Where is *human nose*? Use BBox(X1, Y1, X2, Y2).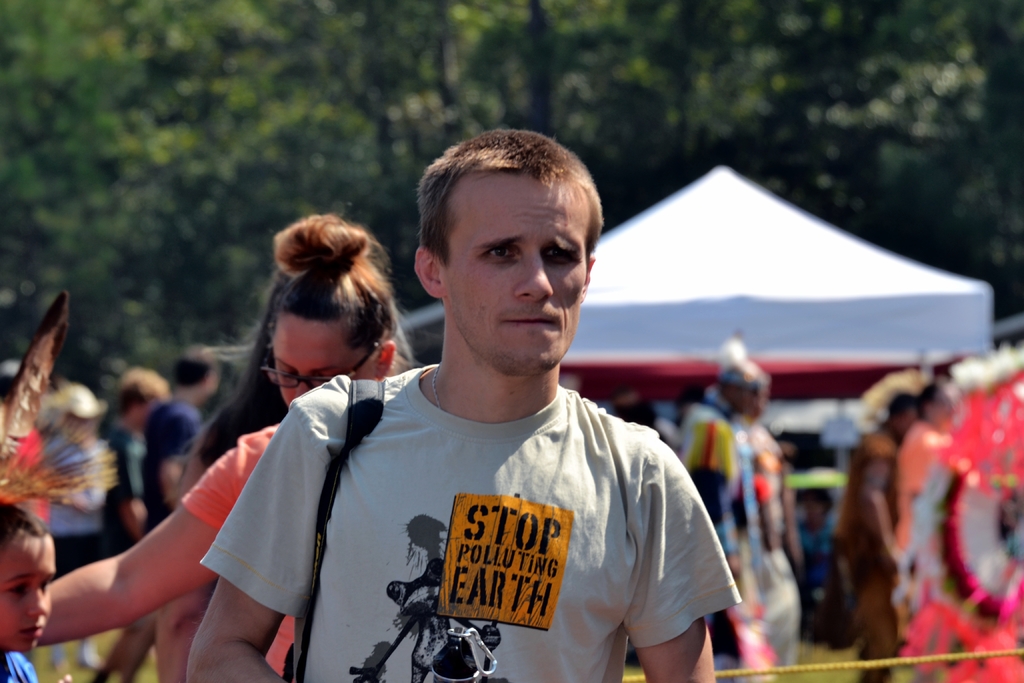
BBox(25, 586, 50, 619).
